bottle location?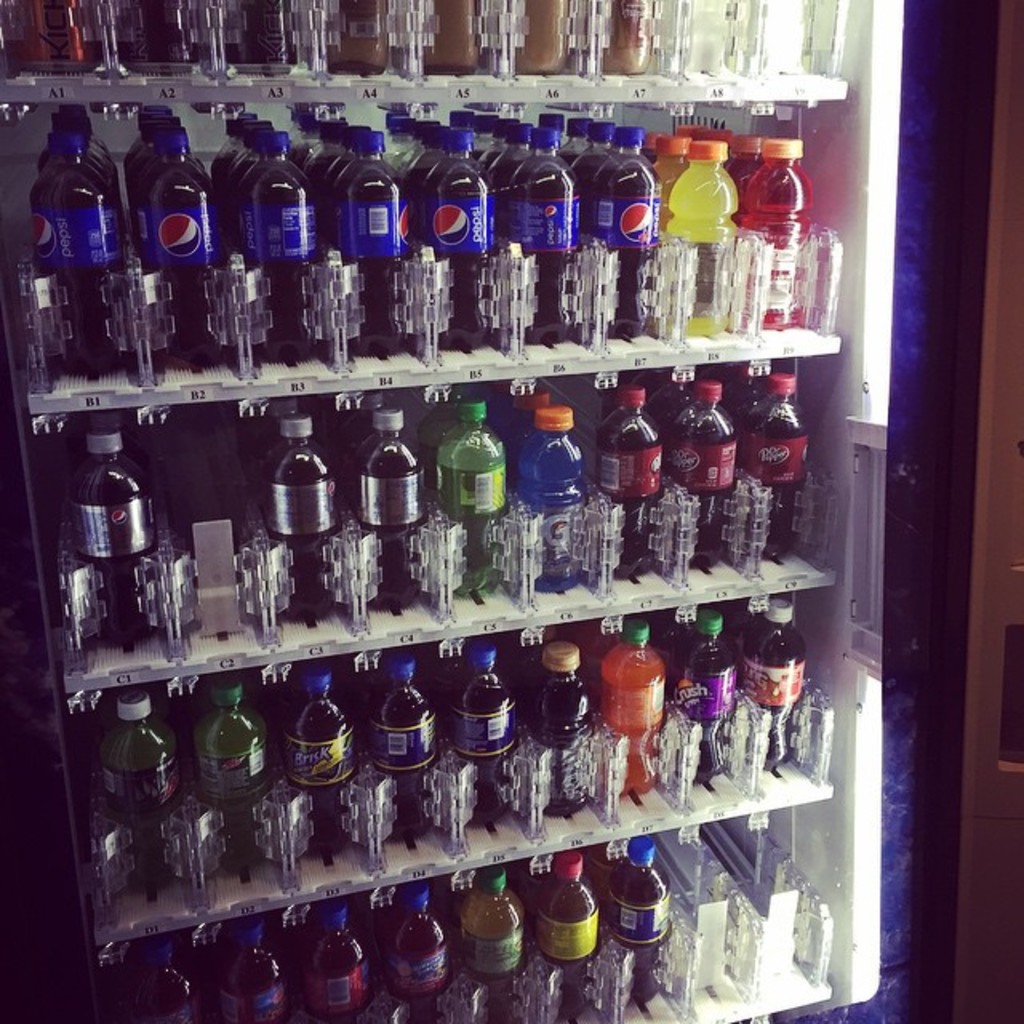
x1=654, y1=611, x2=736, y2=795
